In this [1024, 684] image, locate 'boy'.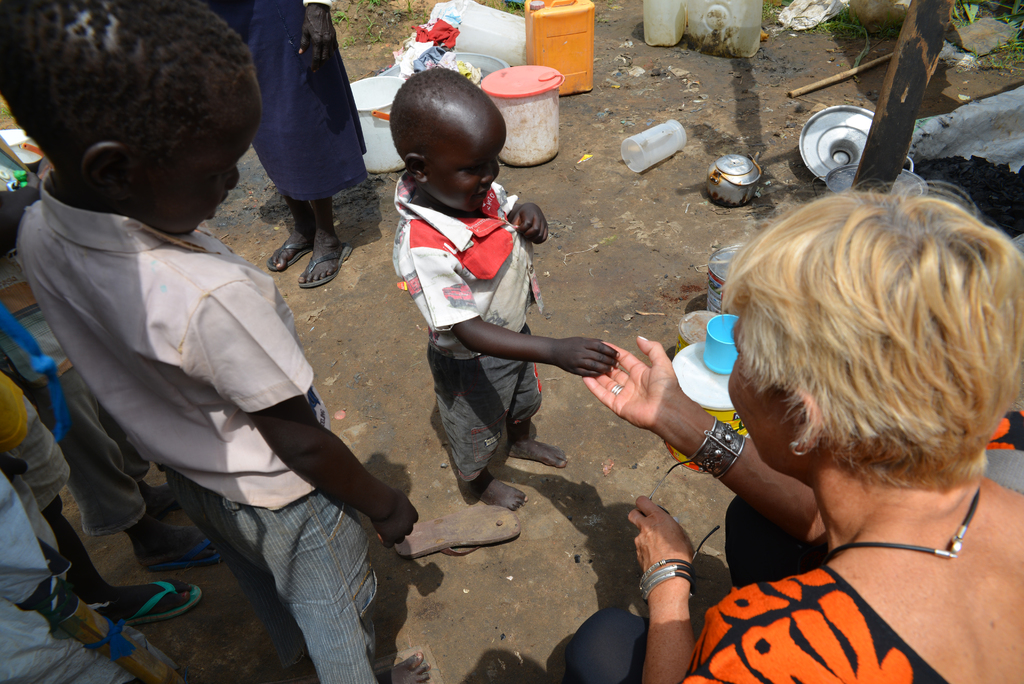
Bounding box: crop(0, 300, 236, 575).
